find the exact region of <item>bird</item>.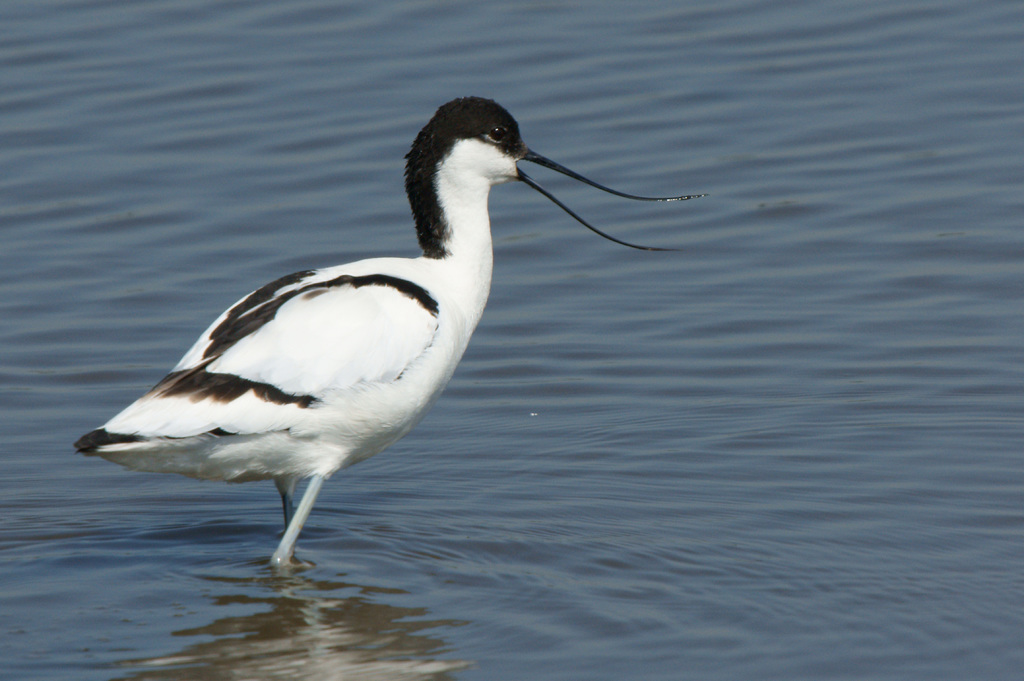
Exact region: 83, 122, 637, 579.
